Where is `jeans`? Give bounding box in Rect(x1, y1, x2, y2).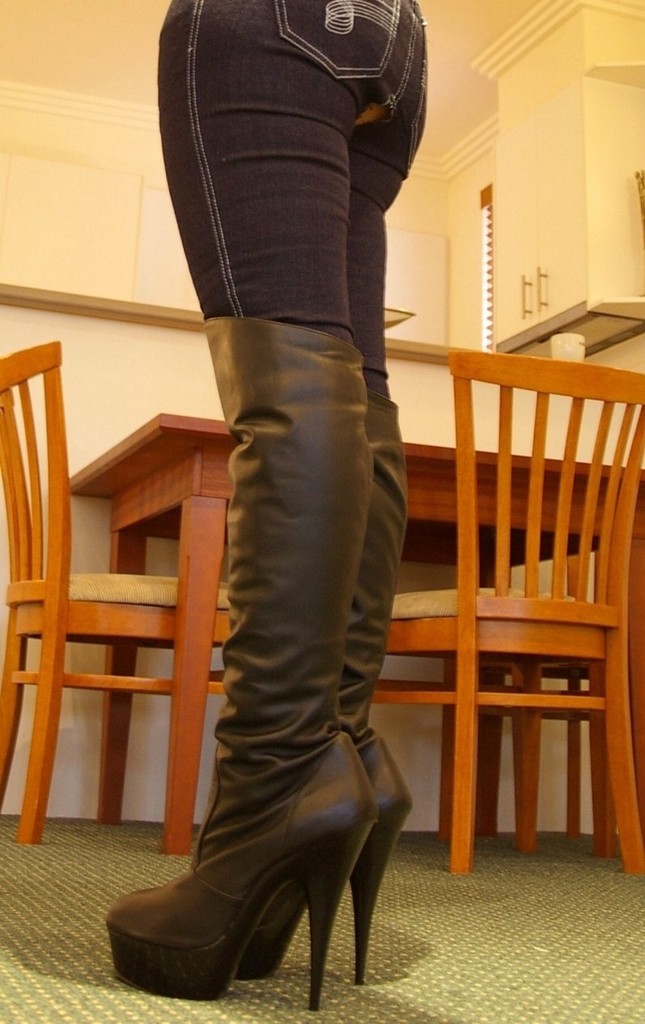
Rect(142, 49, 432, 409).
